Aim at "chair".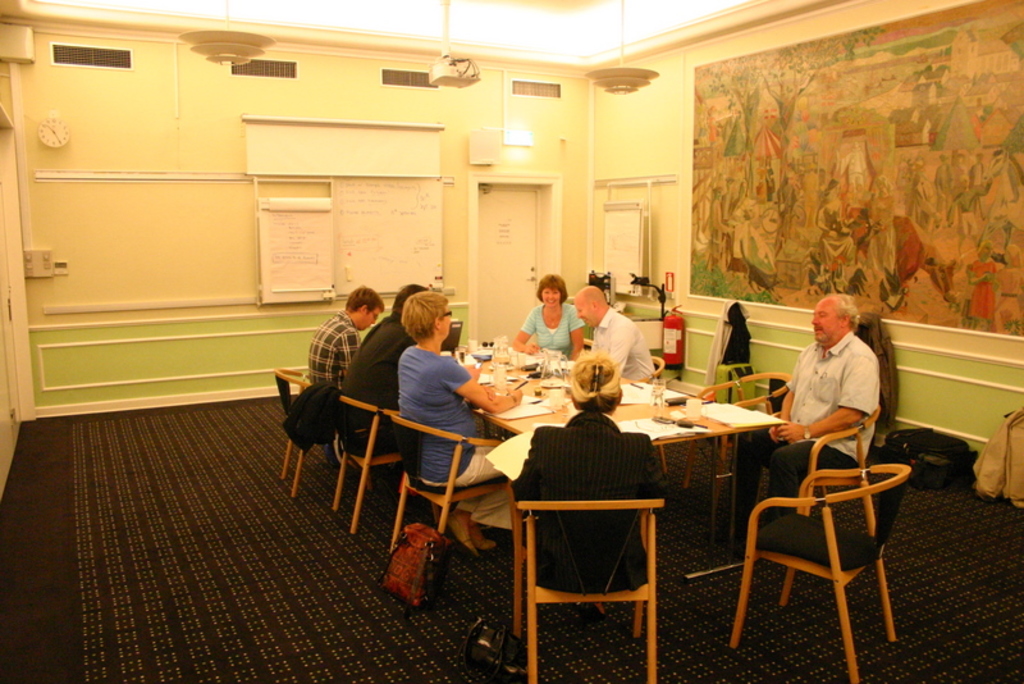
Aimed at detection(513, 493, 659, 683).
